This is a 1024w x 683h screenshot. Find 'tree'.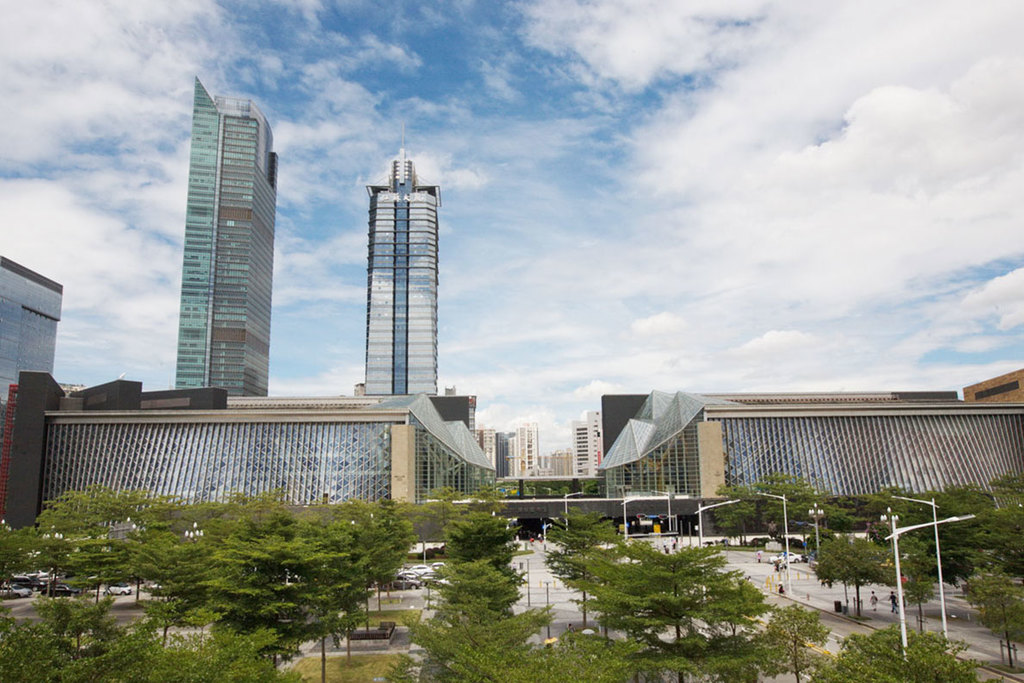
Bounding box: {"x1": 384, "y1": 486, "x2": 559, "y2": 682}.
